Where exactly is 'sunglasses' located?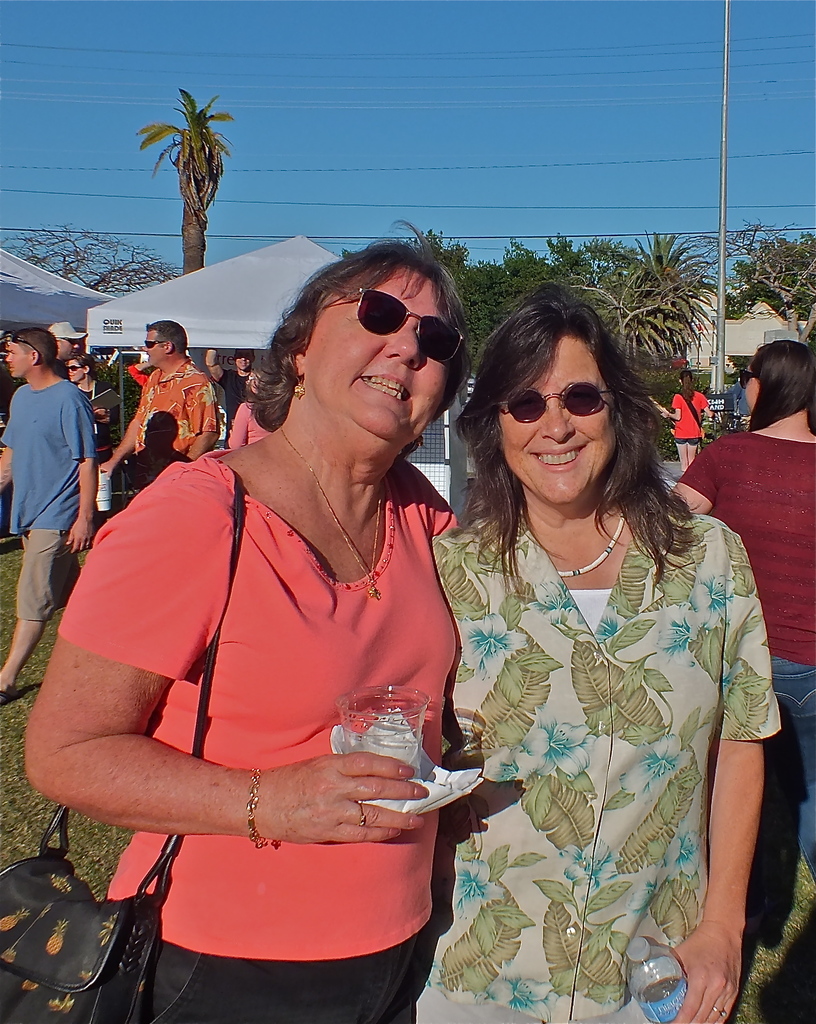
Its bounding box is l=502, t=380, r=617, b=422.
